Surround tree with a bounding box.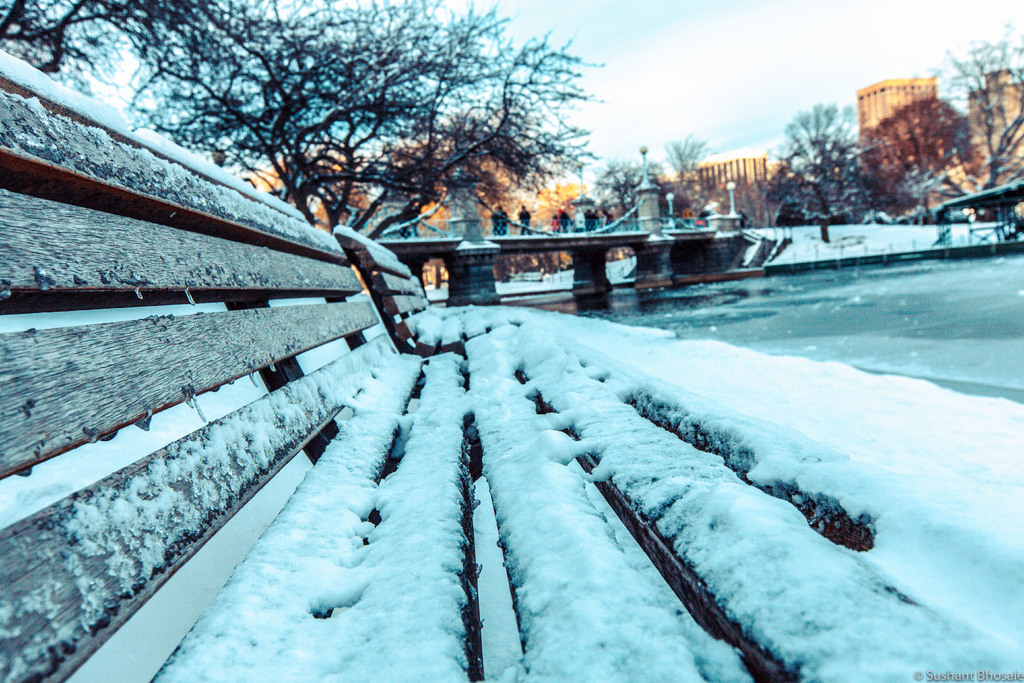
780 82 890 211.
